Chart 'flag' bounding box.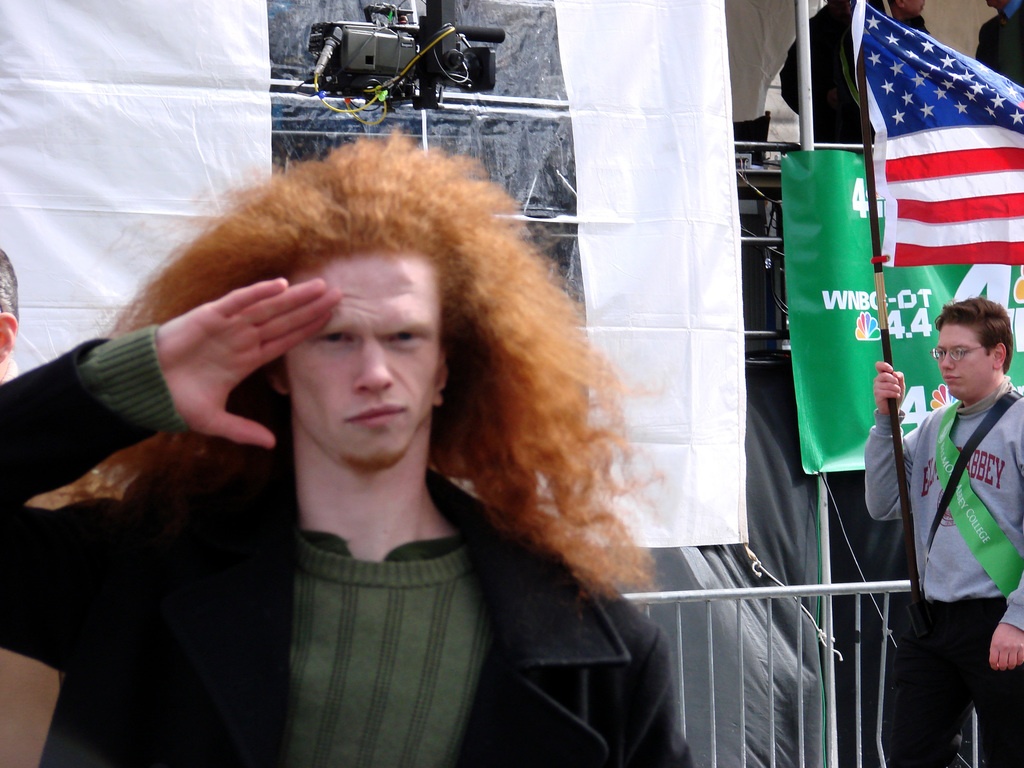
Charted: l=849, t=0, r=1023, b=259.
